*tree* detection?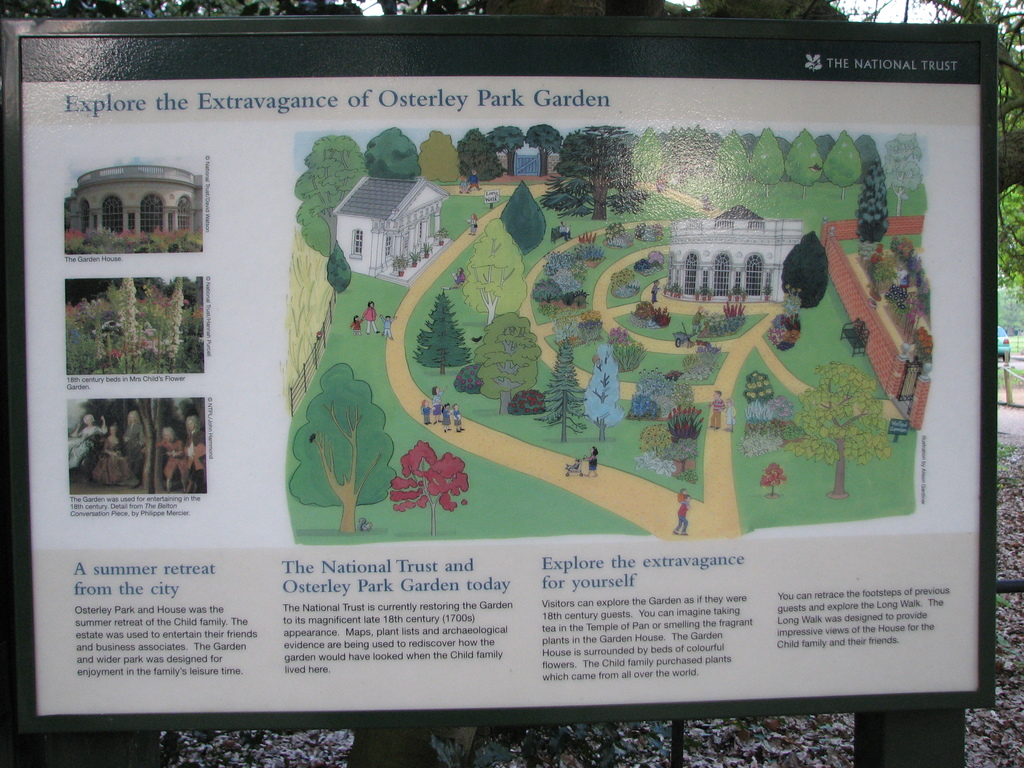
l=854, t=137, r=879, b=158
